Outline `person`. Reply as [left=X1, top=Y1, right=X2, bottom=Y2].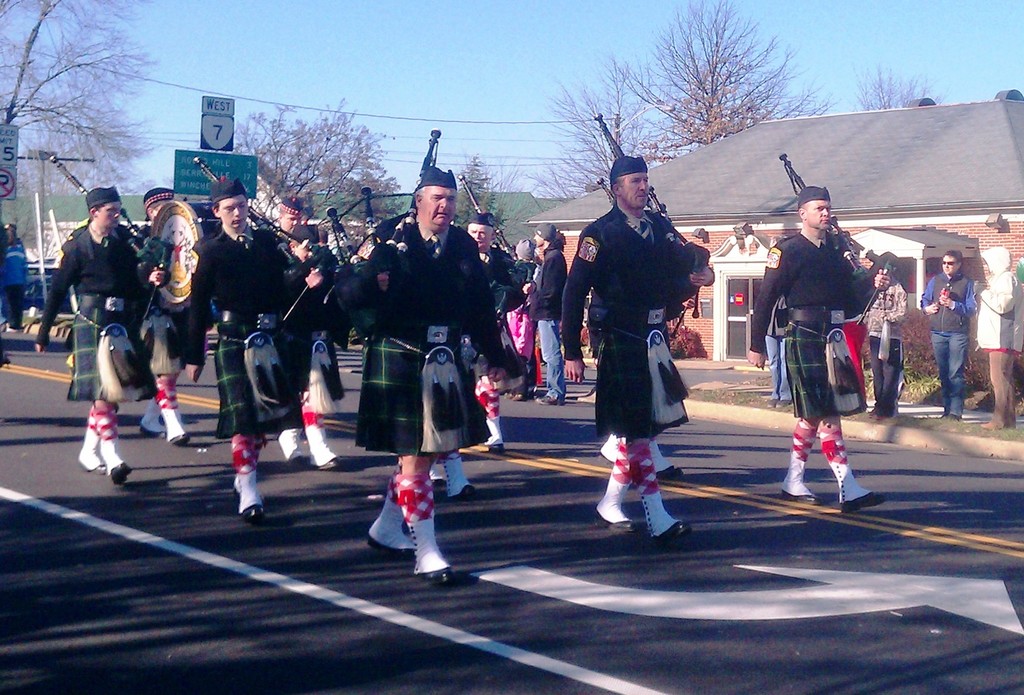
[left=868, top=262, right=904, bottom=425].
